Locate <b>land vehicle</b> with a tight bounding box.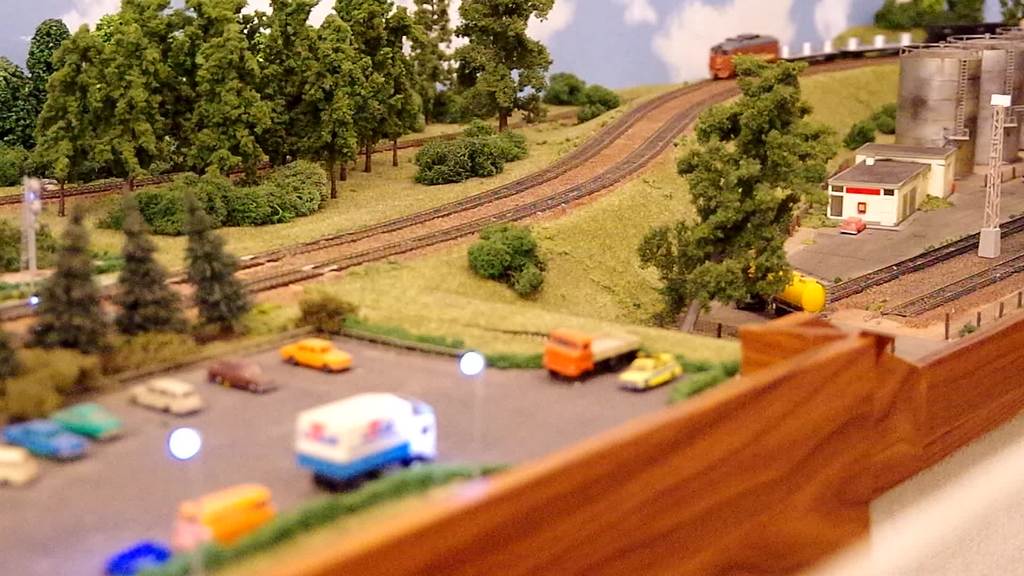
205 360 280 394.
